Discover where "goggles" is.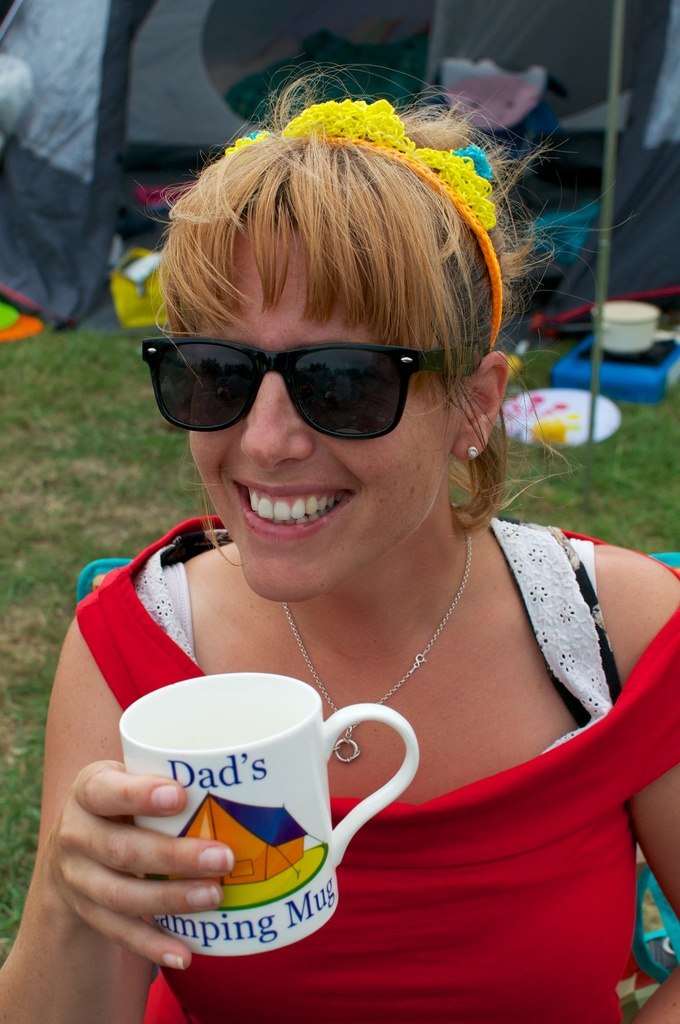
Discovered at x1=134 y1=316 x2=472 y2=440.
